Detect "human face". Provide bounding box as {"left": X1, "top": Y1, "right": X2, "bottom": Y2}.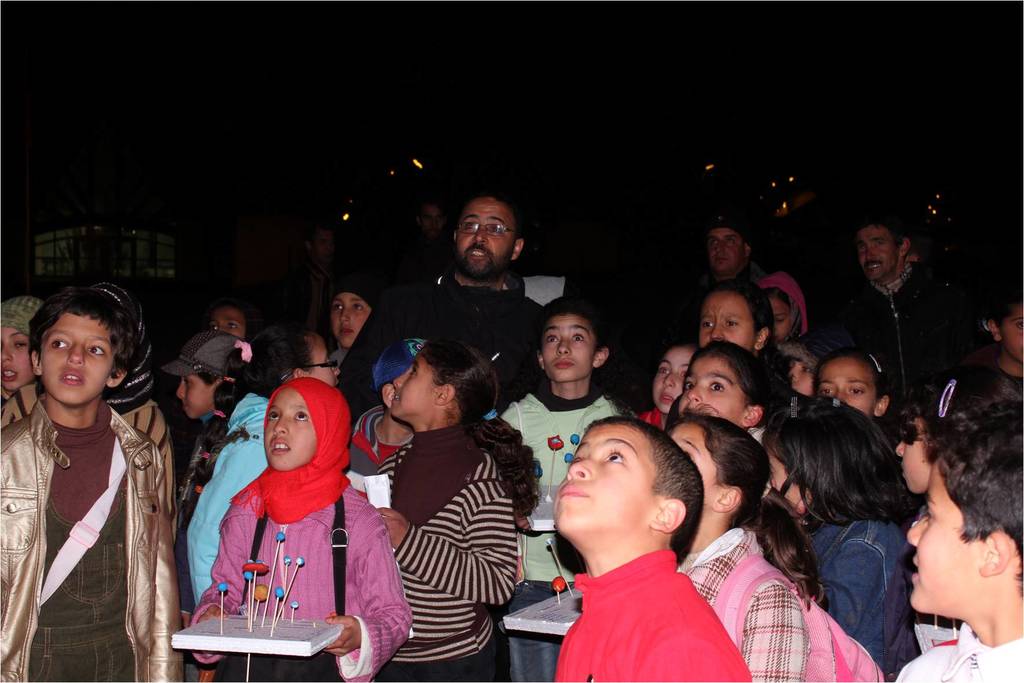
{"left": 684, "top": 349, "right": 739, "bottom": 417}.
